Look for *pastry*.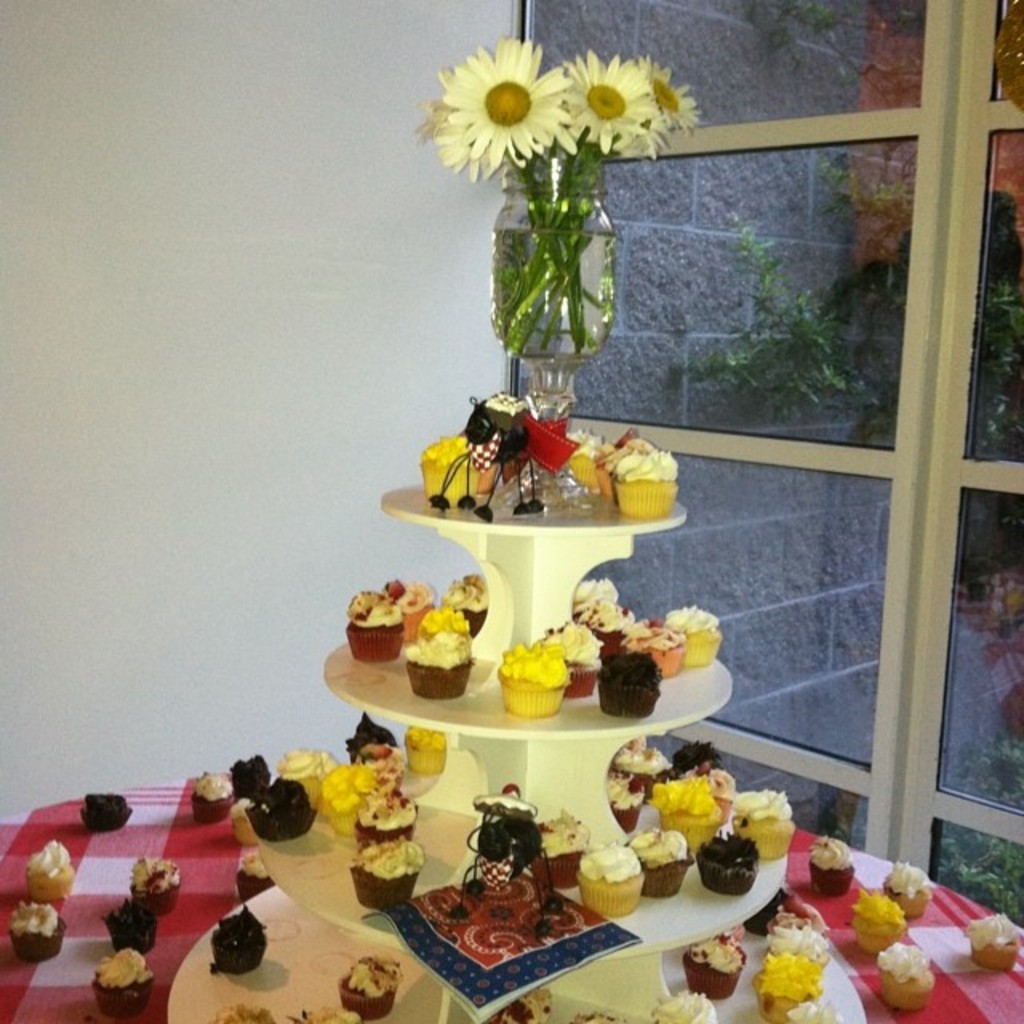
Found: bbox=[568, 434, 616, 494].
